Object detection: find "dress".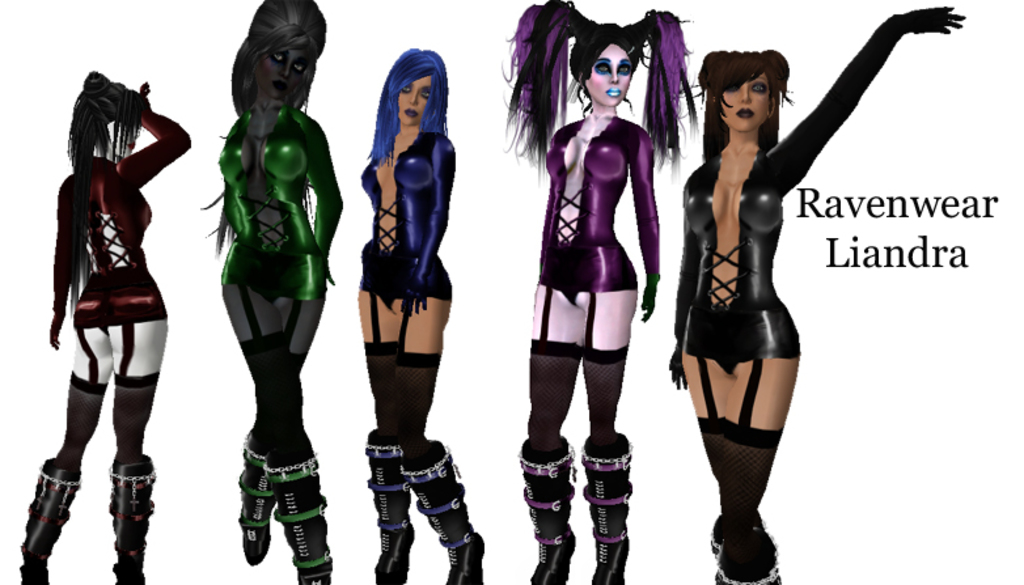
(left=538, top=110, right=657, bottom=297).
